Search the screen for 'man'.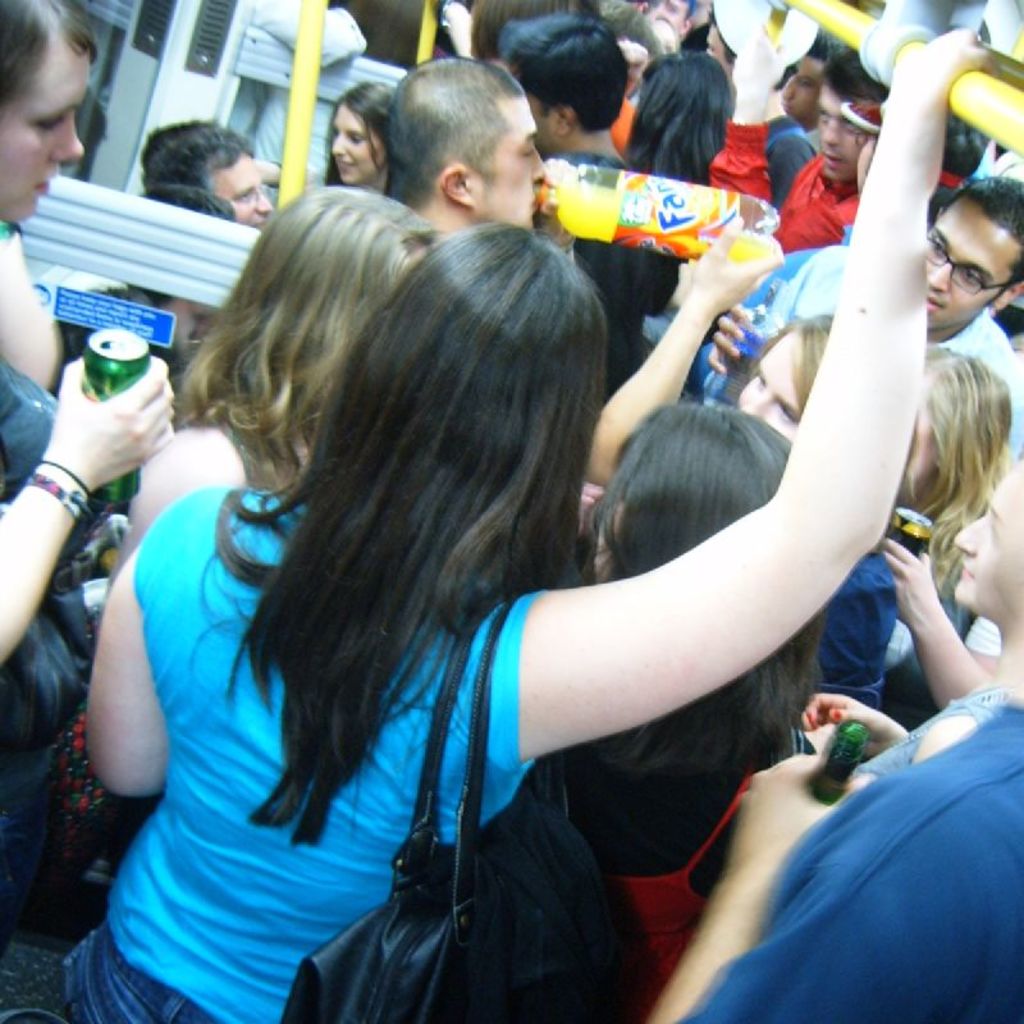
Found at (x1=705, y1=44, x2=916, y2=218).
